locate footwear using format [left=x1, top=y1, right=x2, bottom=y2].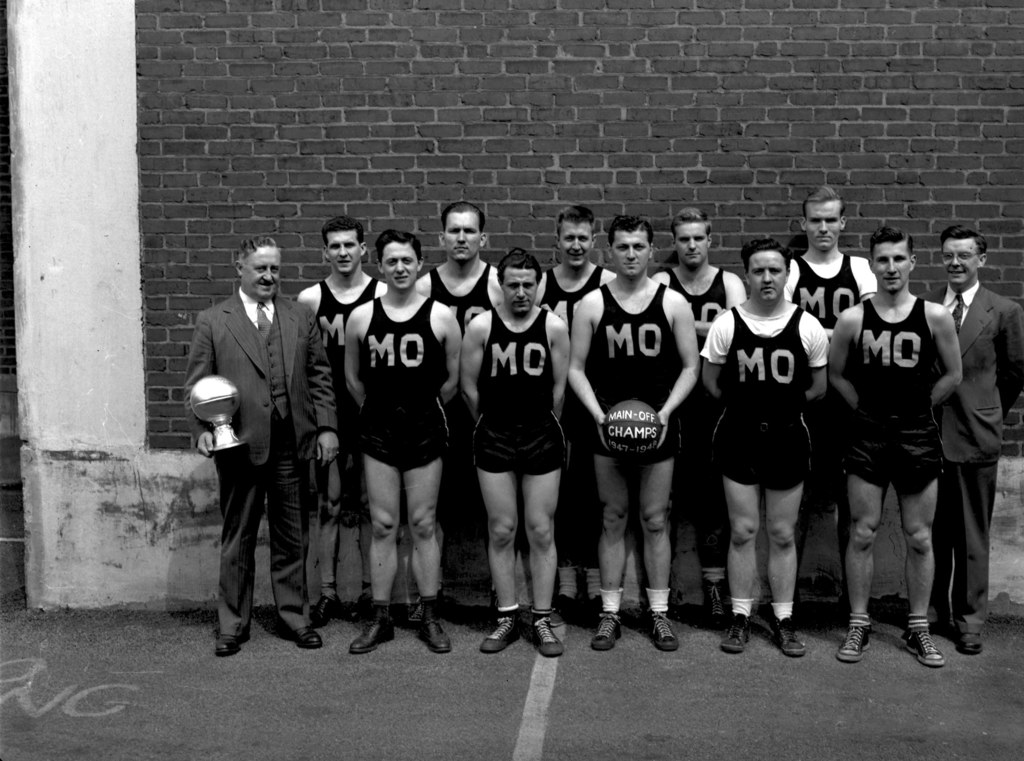
[left=314, top=595, right=335, bottom=630].
